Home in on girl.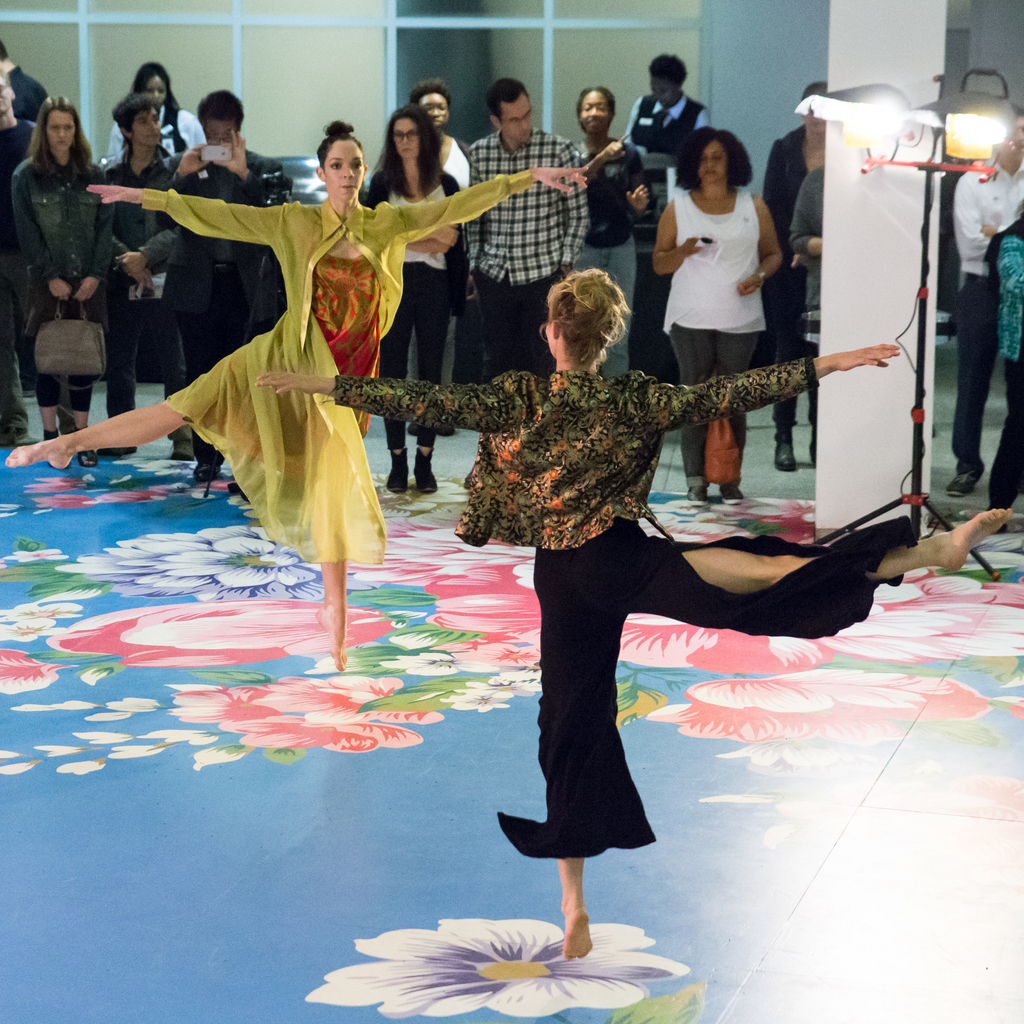
Homed in at region(367, 102, 465, 486).
